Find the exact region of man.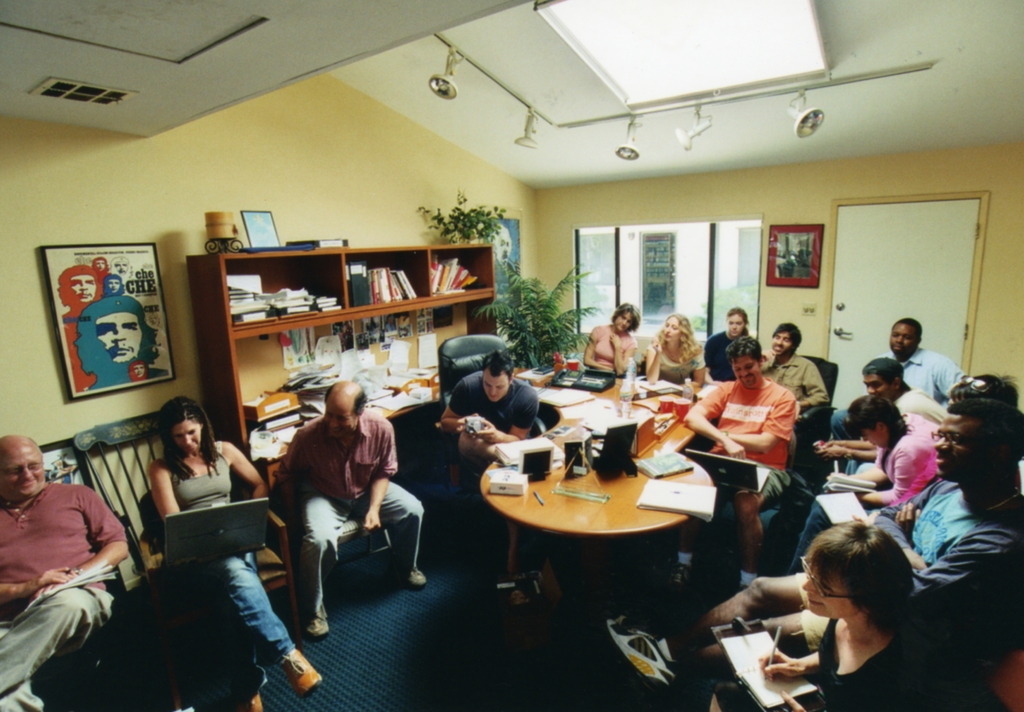
Exact region: <bbox>0, 431, 127, 711</bbox>.
